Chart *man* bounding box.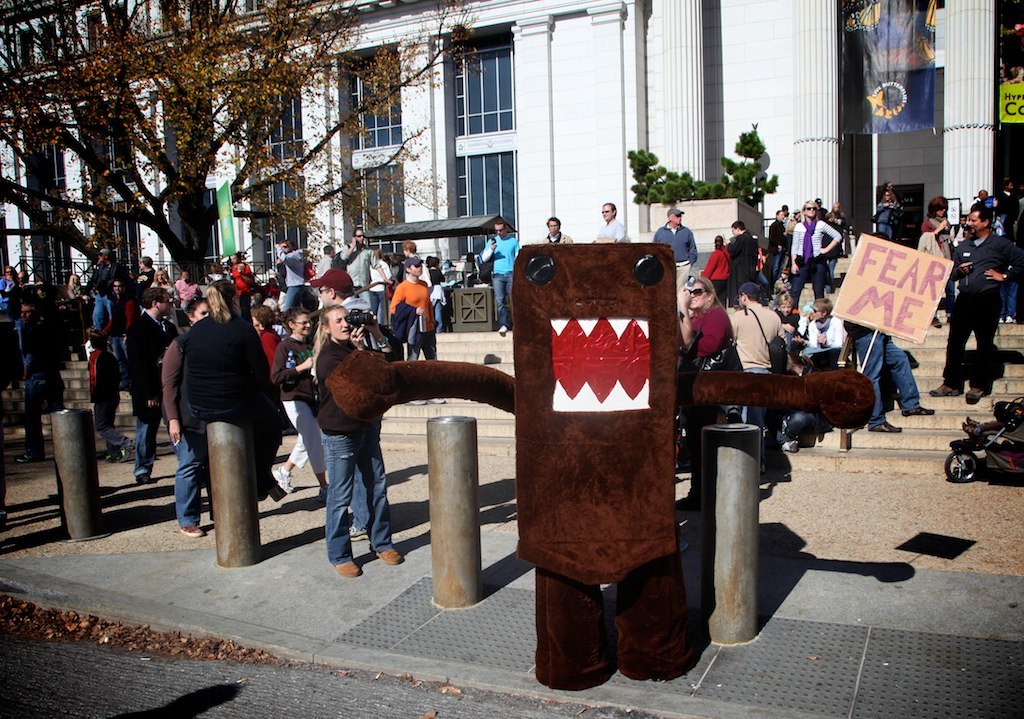
Charted: Rect(308, 269, 372, 542).
